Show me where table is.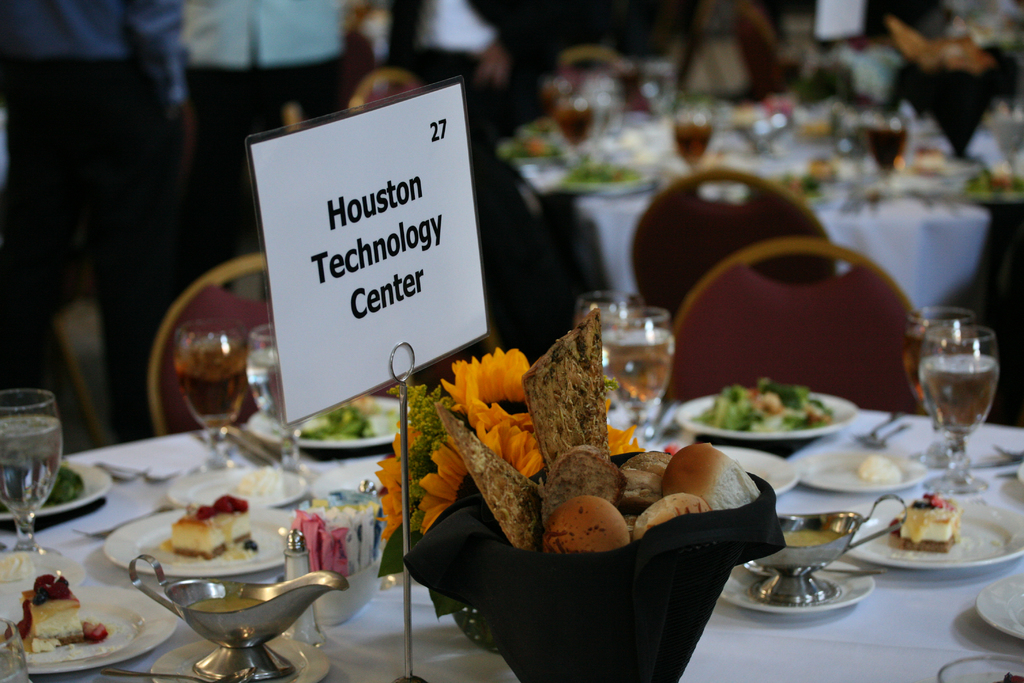
table is at bbox(514, 115, 988, 299).
